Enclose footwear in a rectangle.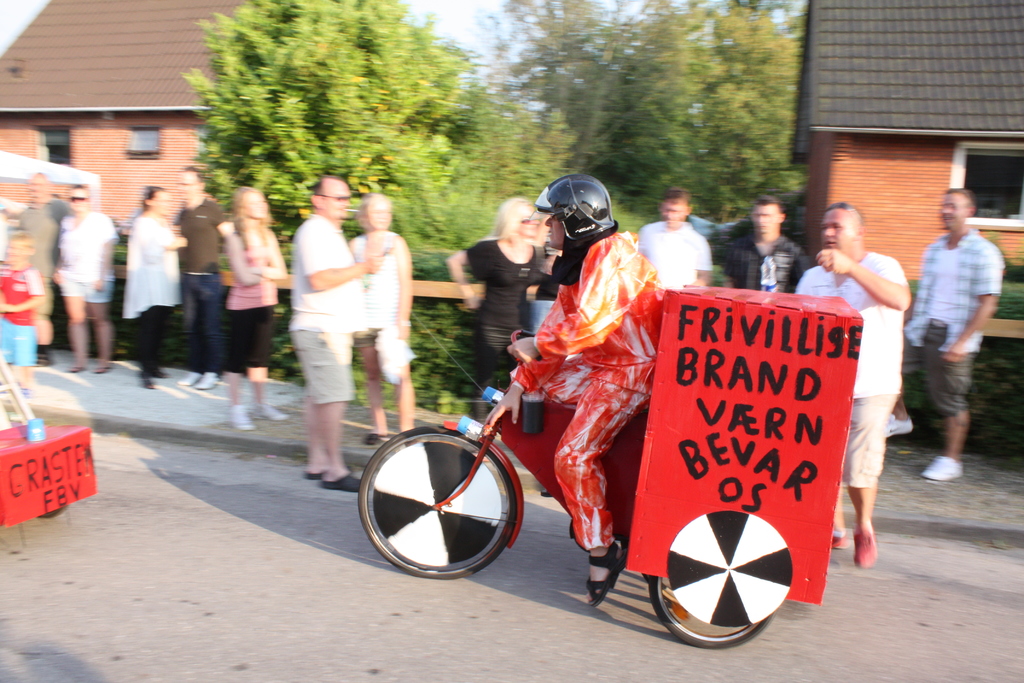
bbox(90, 365, 111, 375).
